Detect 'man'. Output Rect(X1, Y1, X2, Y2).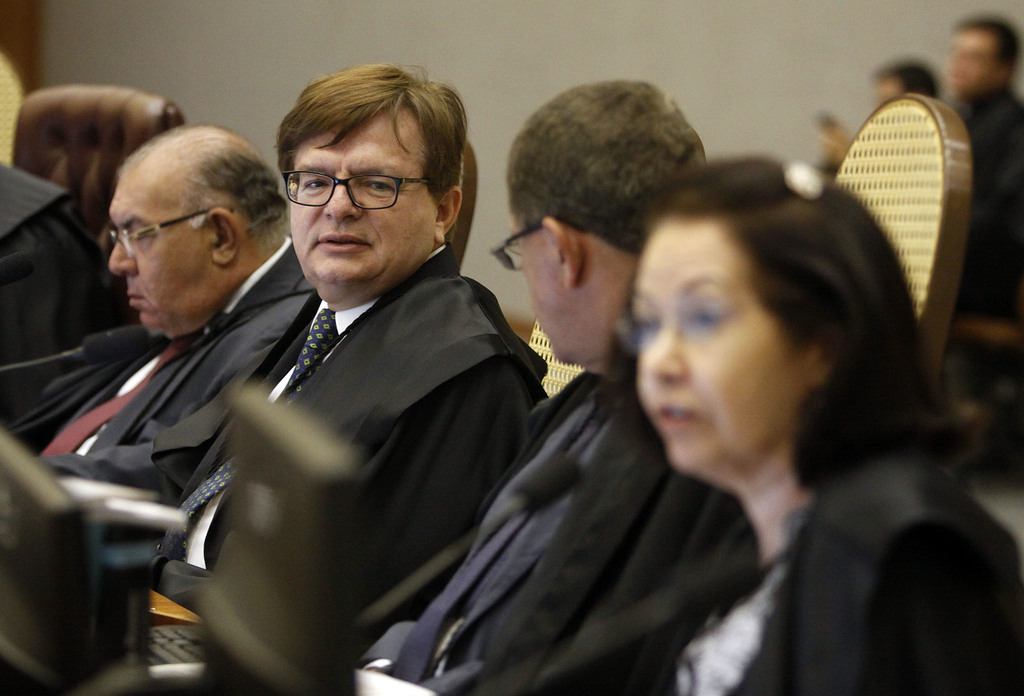
Rect(0, 114, 321, 511).
